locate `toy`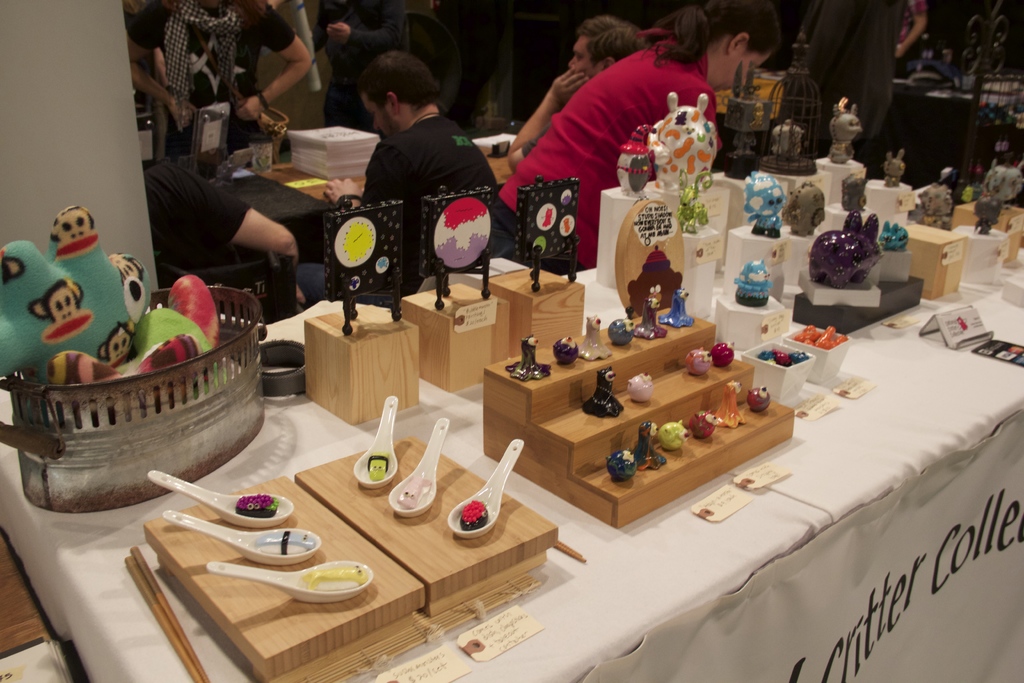
left=828, top=95, right=862, bottom=167
